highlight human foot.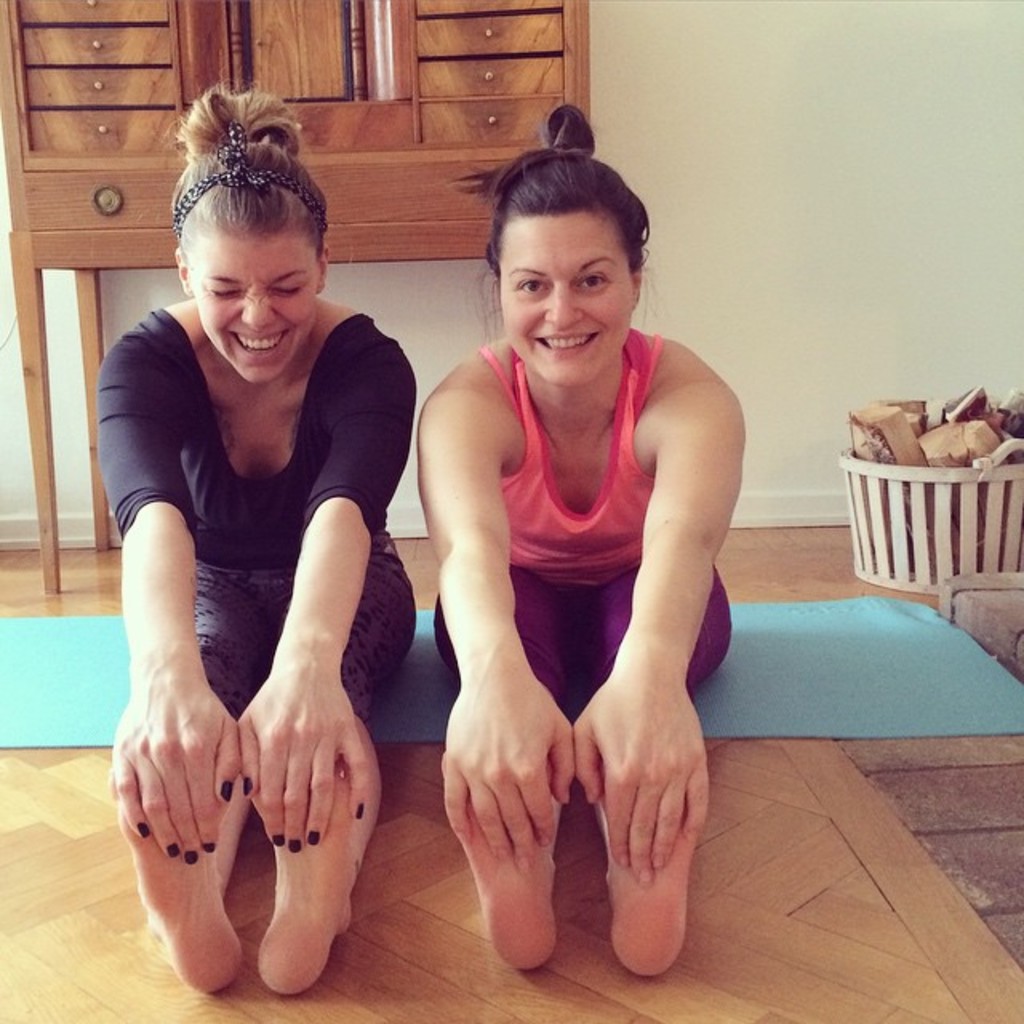
Highlighted region: BBox(242, 750, 366, 997).
